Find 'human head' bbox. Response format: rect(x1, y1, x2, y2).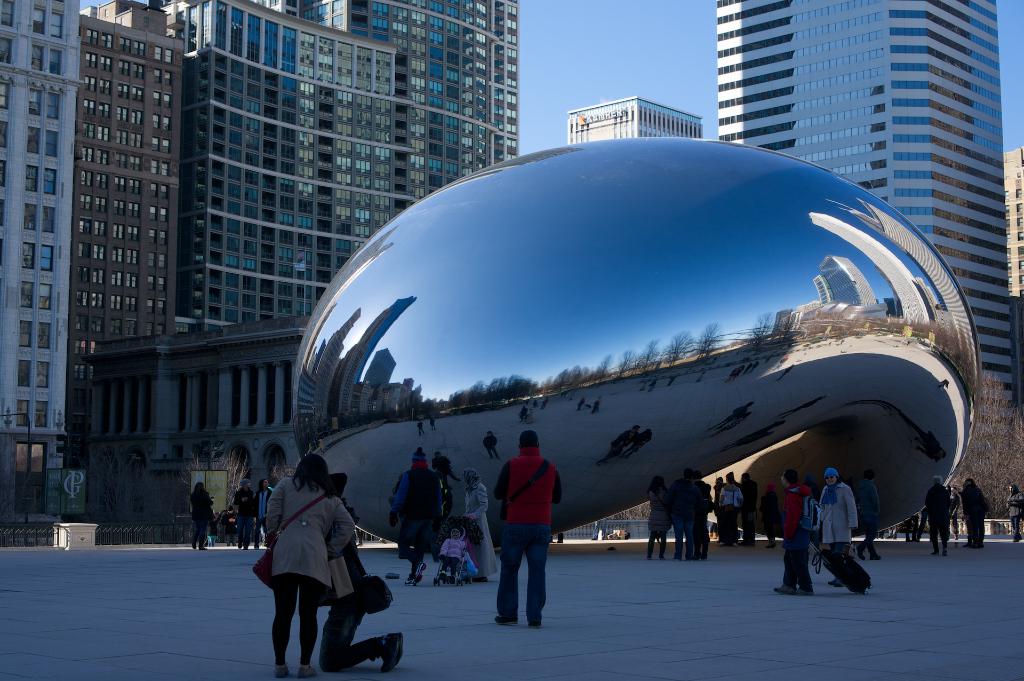
rect(716, 477, 724, 484).
